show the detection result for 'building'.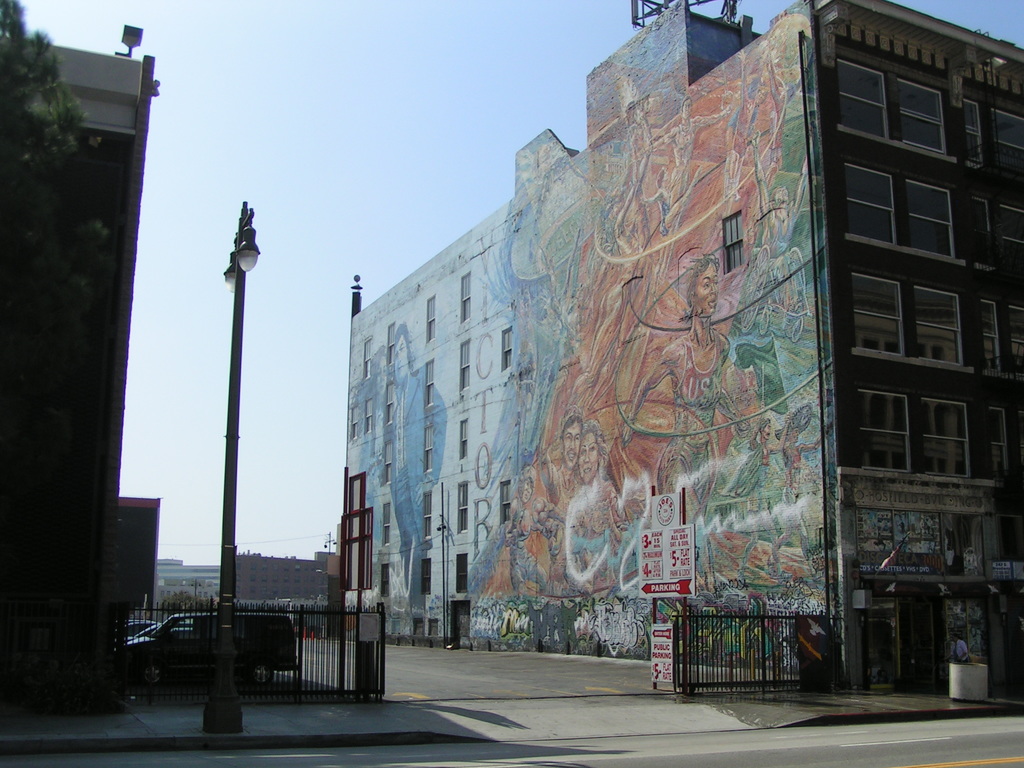
346,0,1023,693.
